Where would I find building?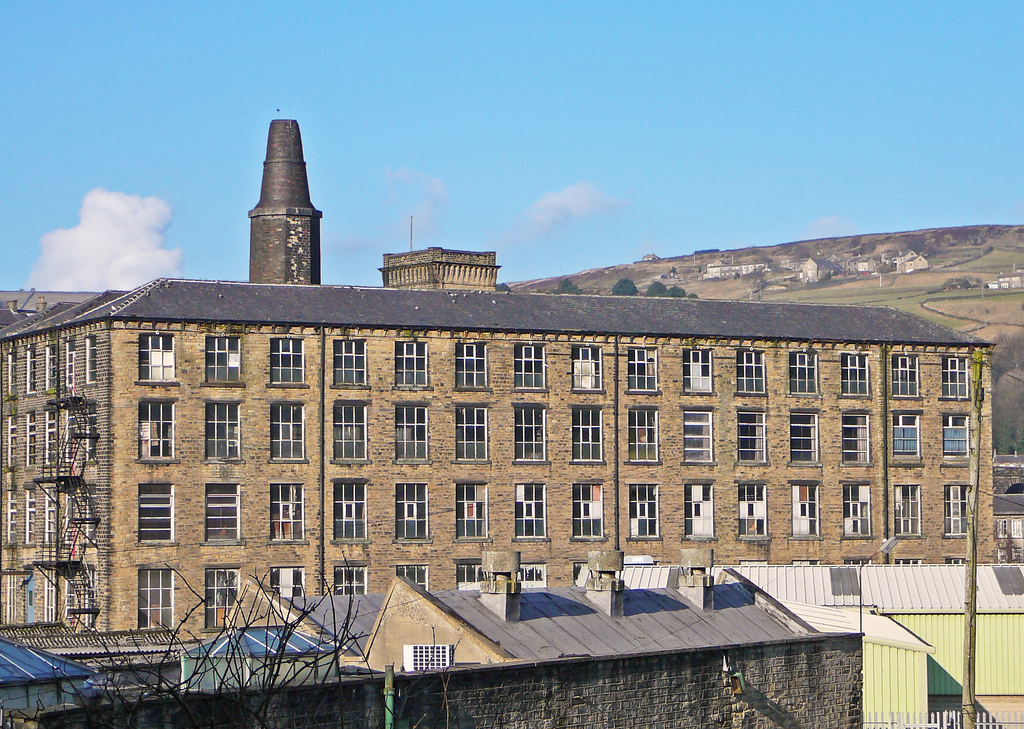
At x1=0, y1=633, x2=105, y2=728.
